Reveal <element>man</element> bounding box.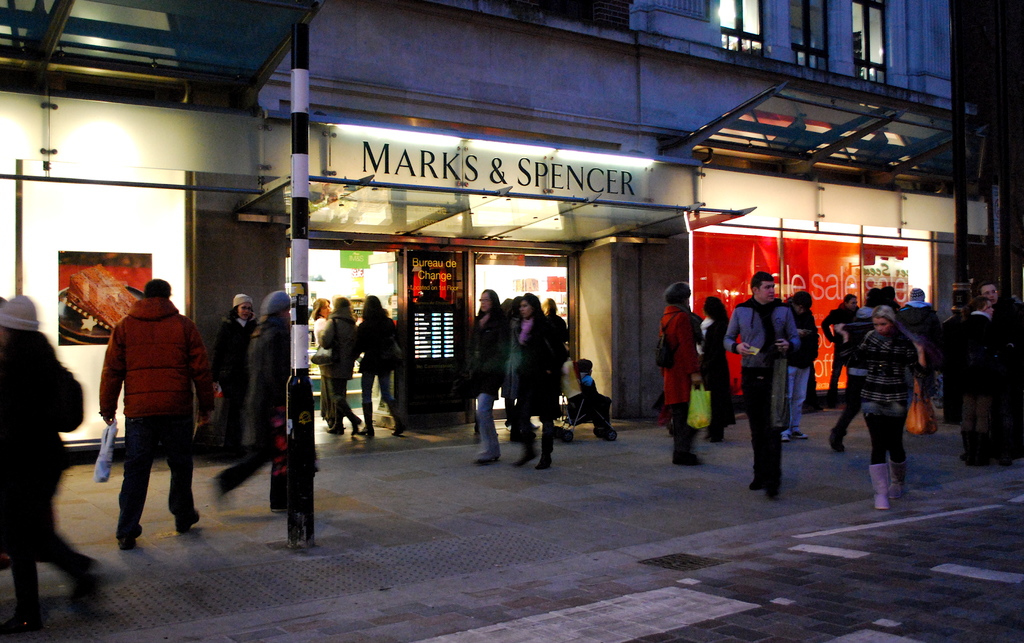
Revealed: {"left": 980, "top": 283, "right": 1023, "bottom": 343}.
